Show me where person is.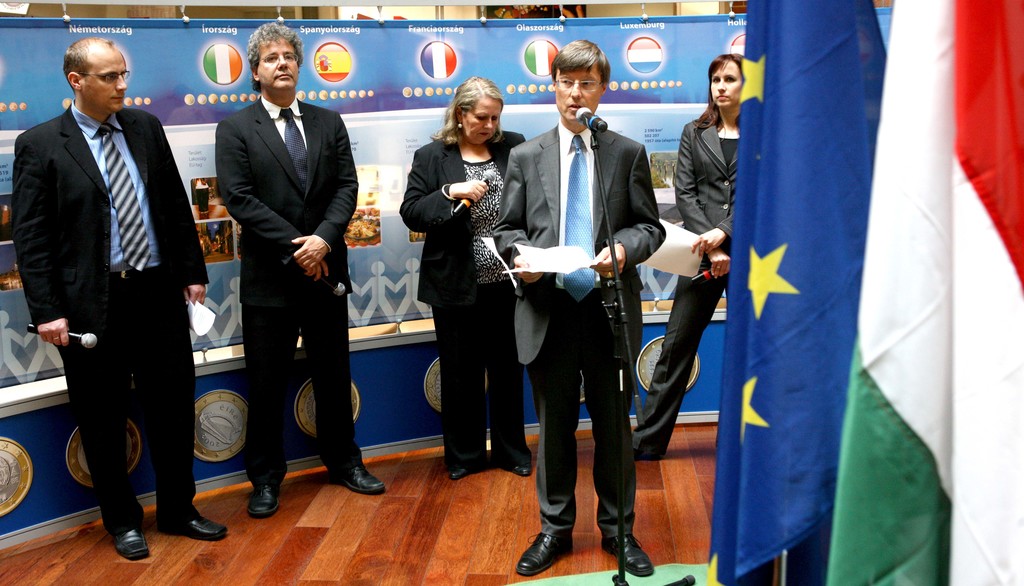
person is at crop(629, 46, 753, 460).
